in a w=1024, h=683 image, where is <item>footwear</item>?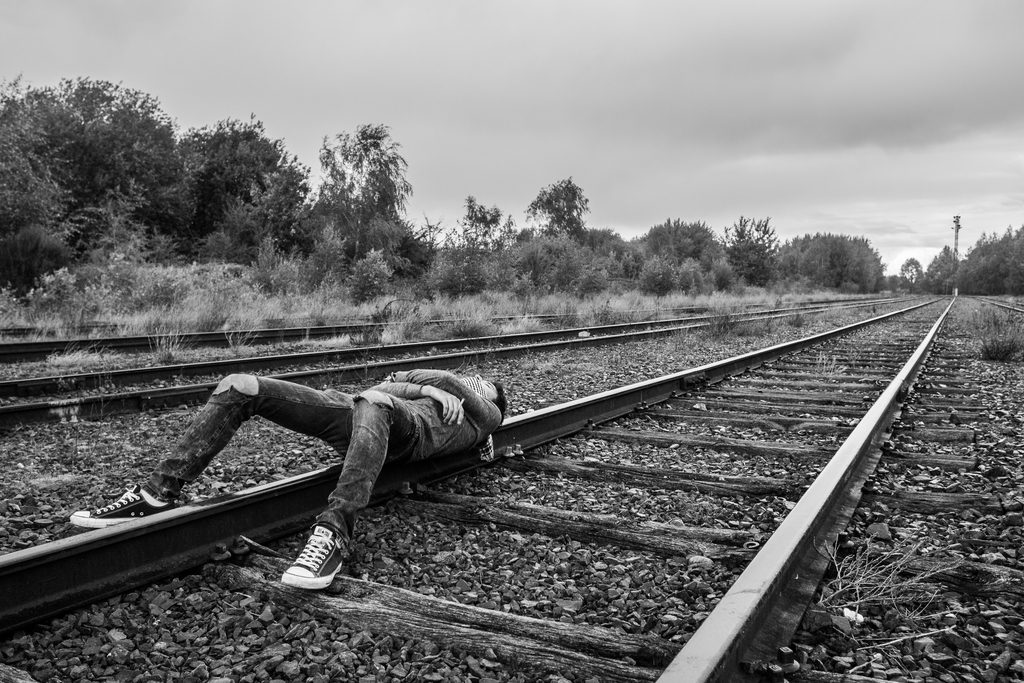
region(67, 488, 165, 525).
